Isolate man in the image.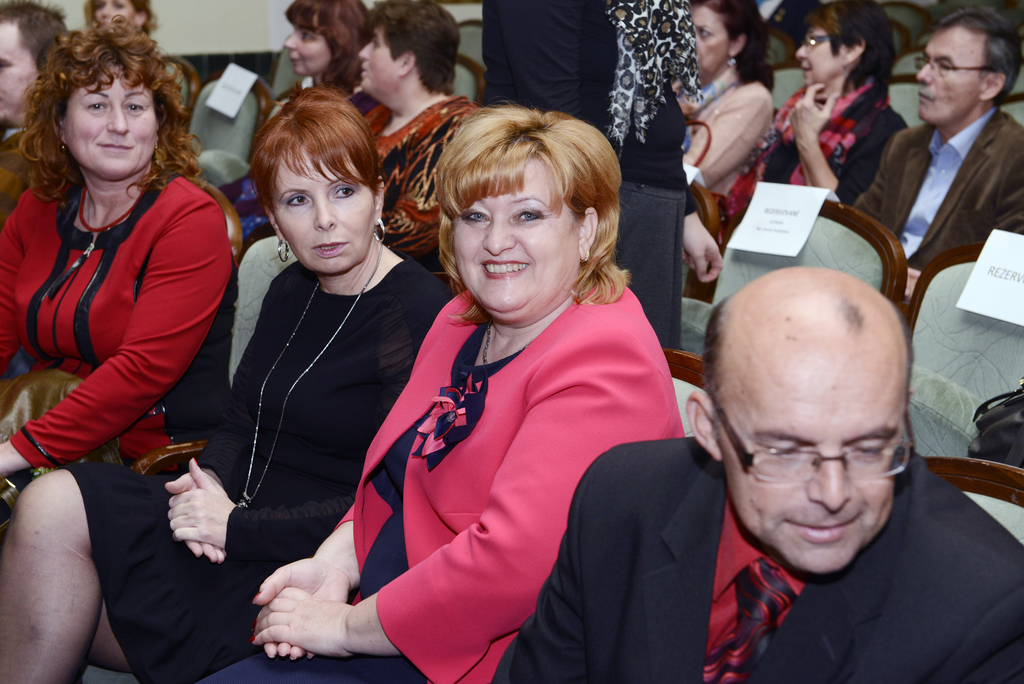
Isolated region: pyautogui.locateOnScreen(488, 266, 1023, 683).
